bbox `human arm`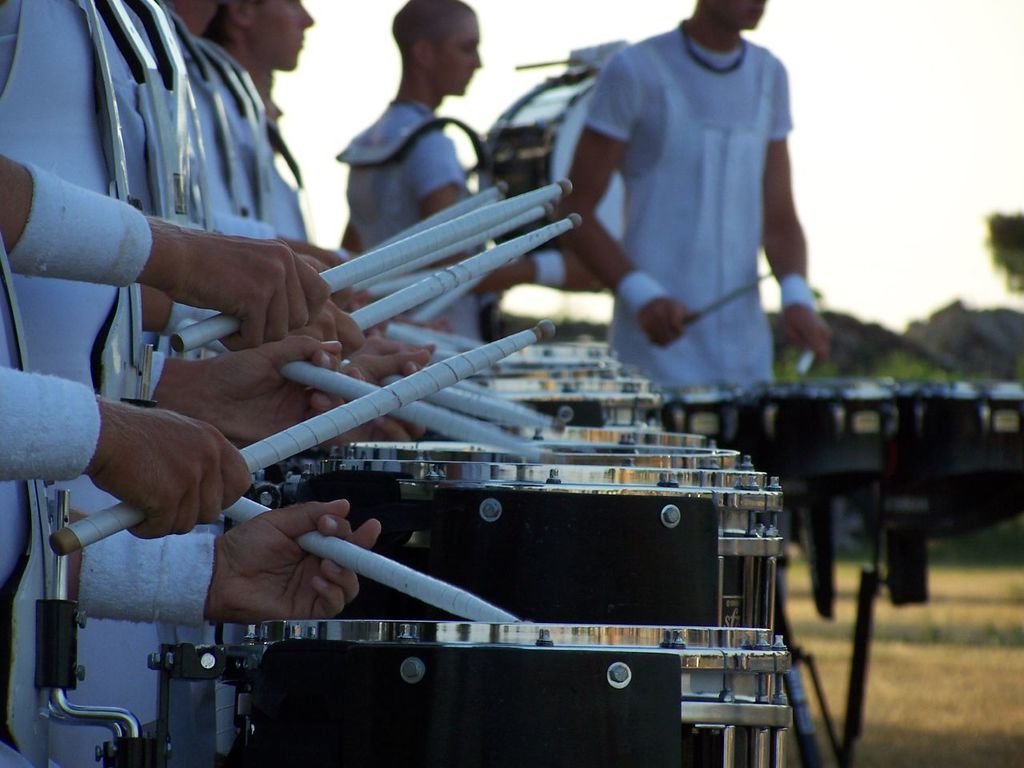
(x1=755, y1=70, x2=825, y2=365)
